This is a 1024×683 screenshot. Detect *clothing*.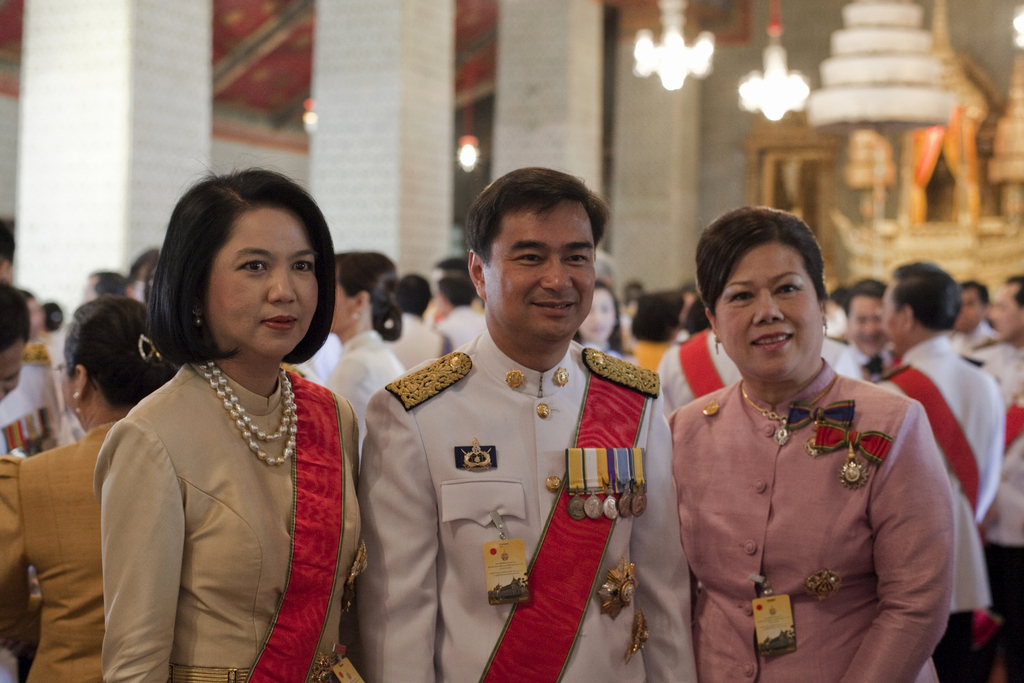
left=0, top=368, right=61, bottom=457.
